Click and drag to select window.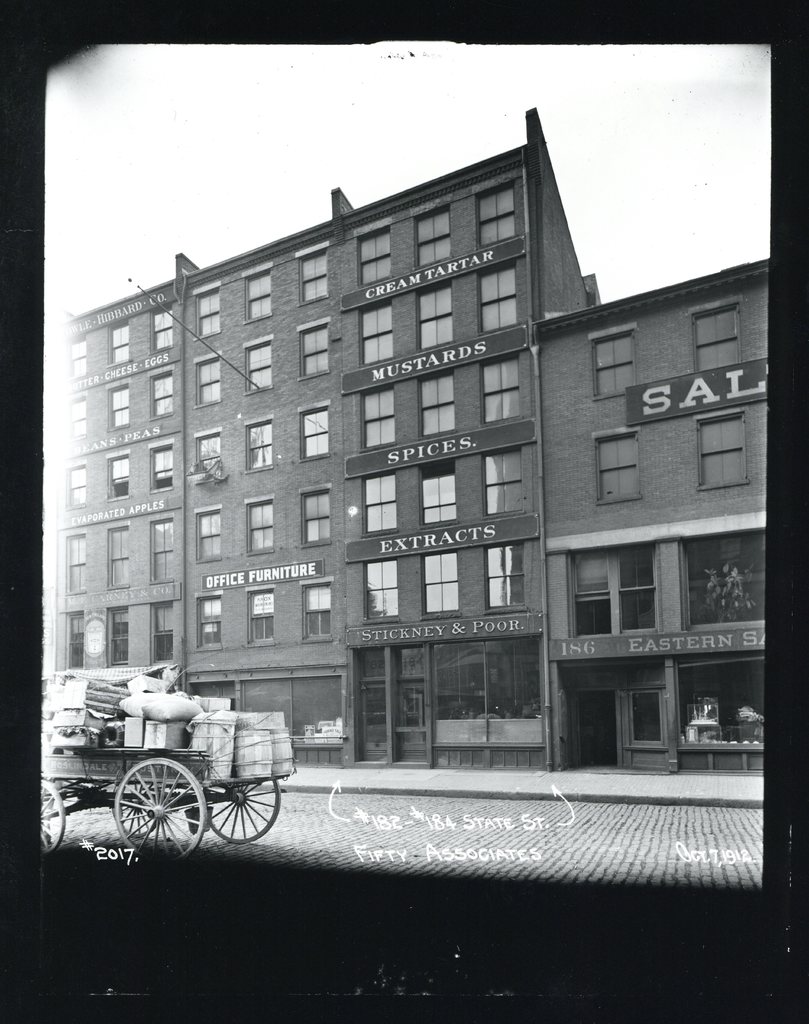
Selection: x1=361 y1=383 x2=396 y2=447.
